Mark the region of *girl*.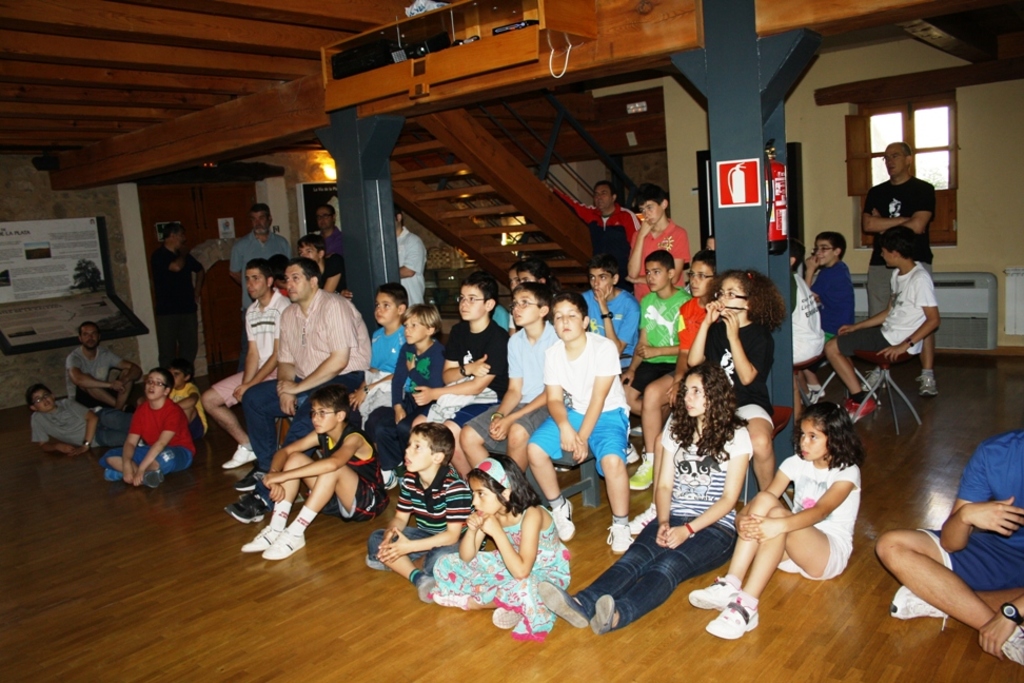
Region: select_region(536, 358, 755, 633).
